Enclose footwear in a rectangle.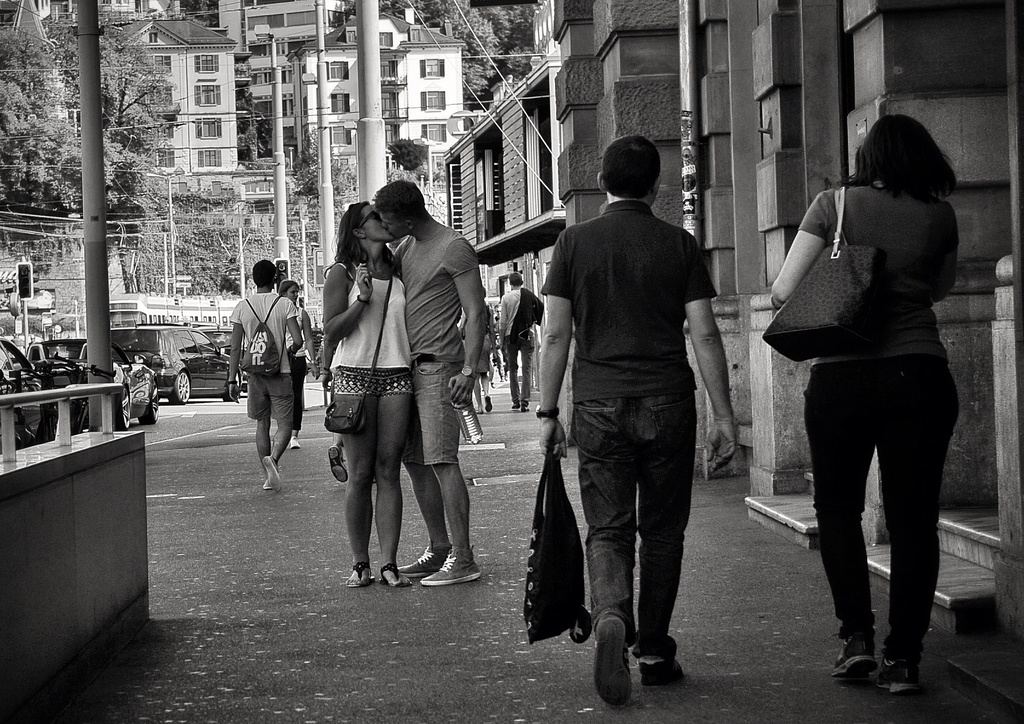
select_region(264, 453, 282, 490).
